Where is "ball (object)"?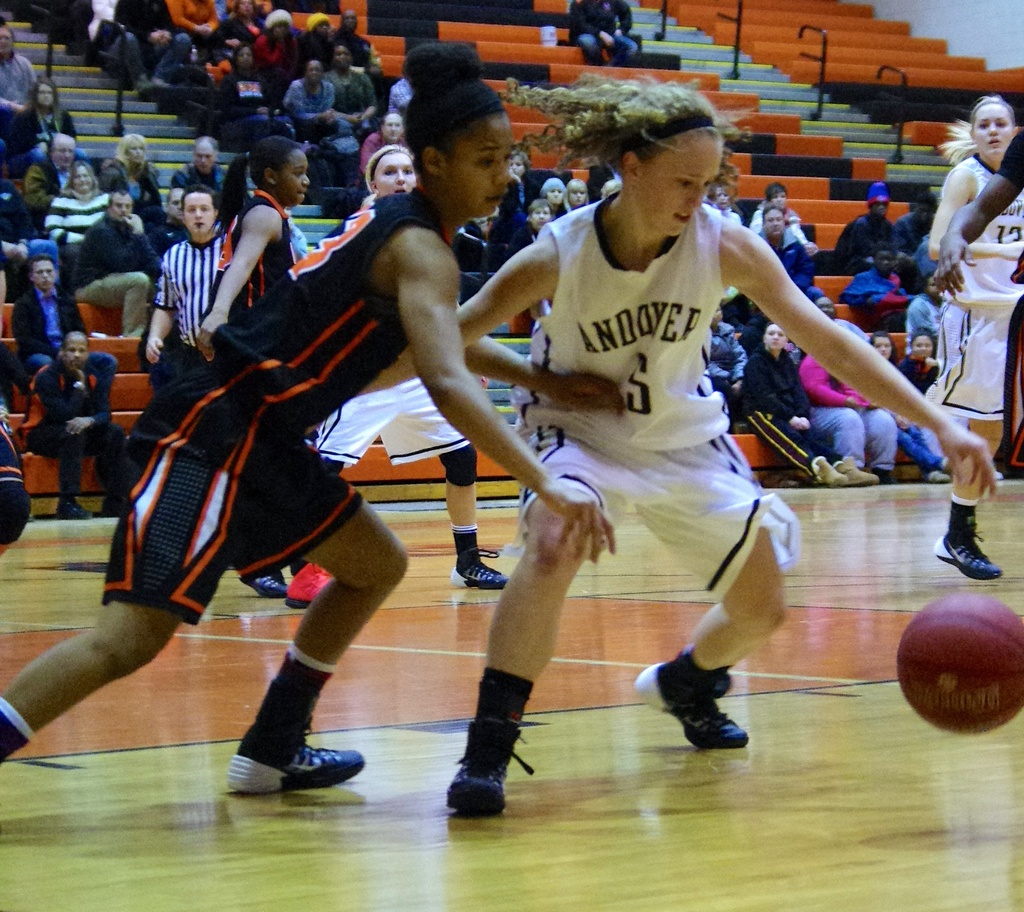
{"left": 897, "top": 594, "right": 1023, "bottom": 734}.
